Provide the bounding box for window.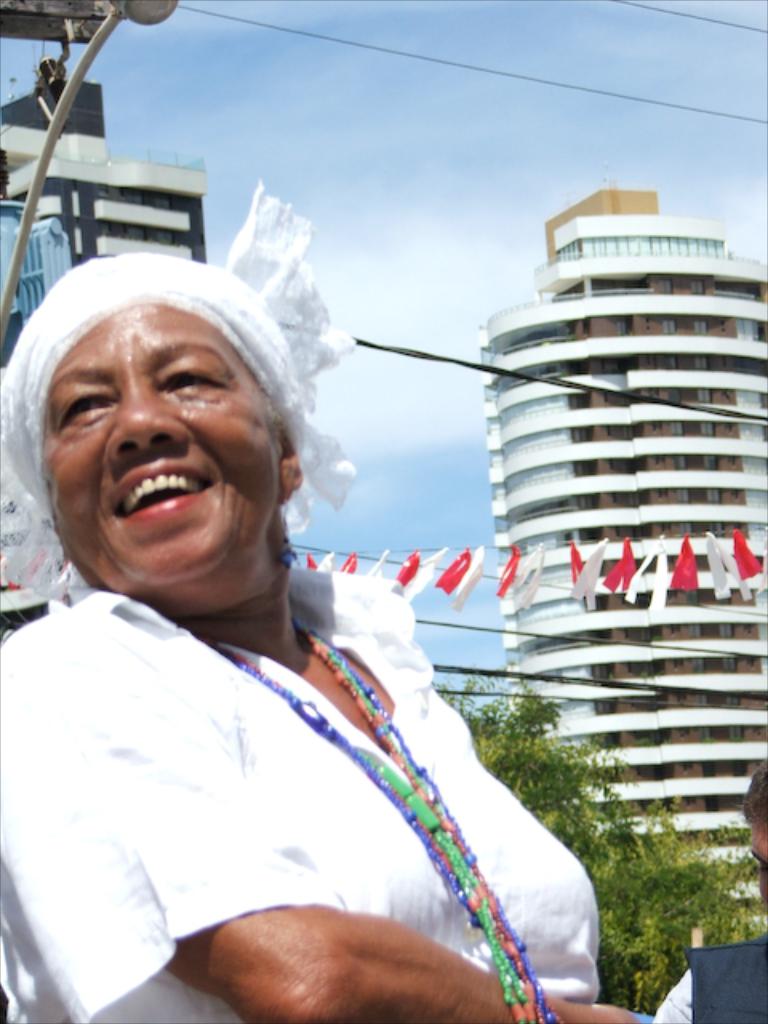
688/275/706/296.
